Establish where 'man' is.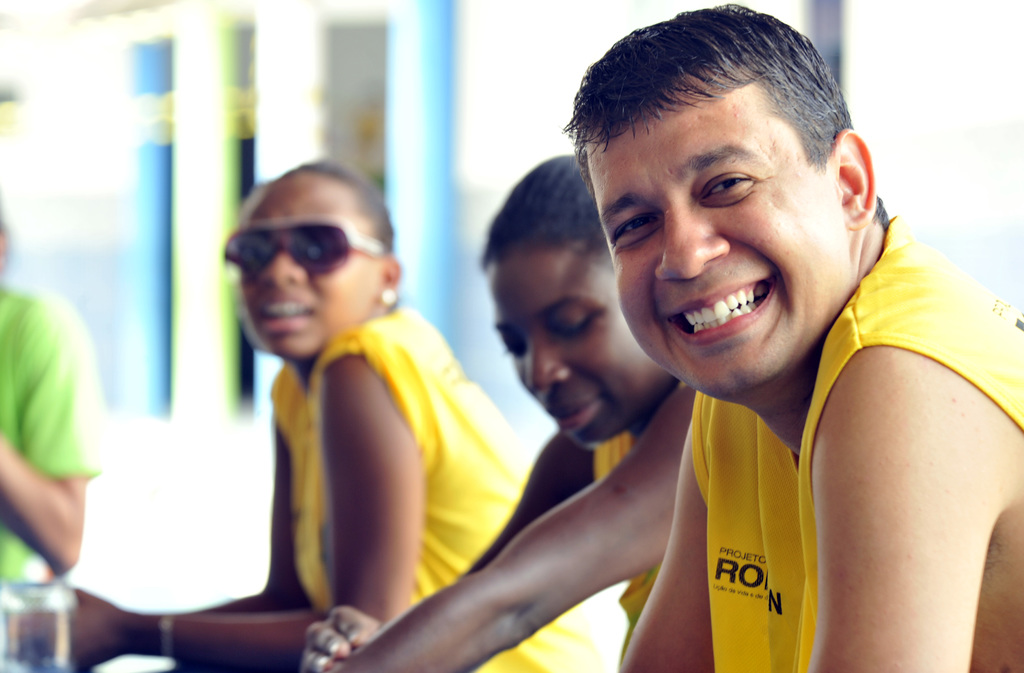
Established at [left=564, top=0, right=1023, bottom=672].
